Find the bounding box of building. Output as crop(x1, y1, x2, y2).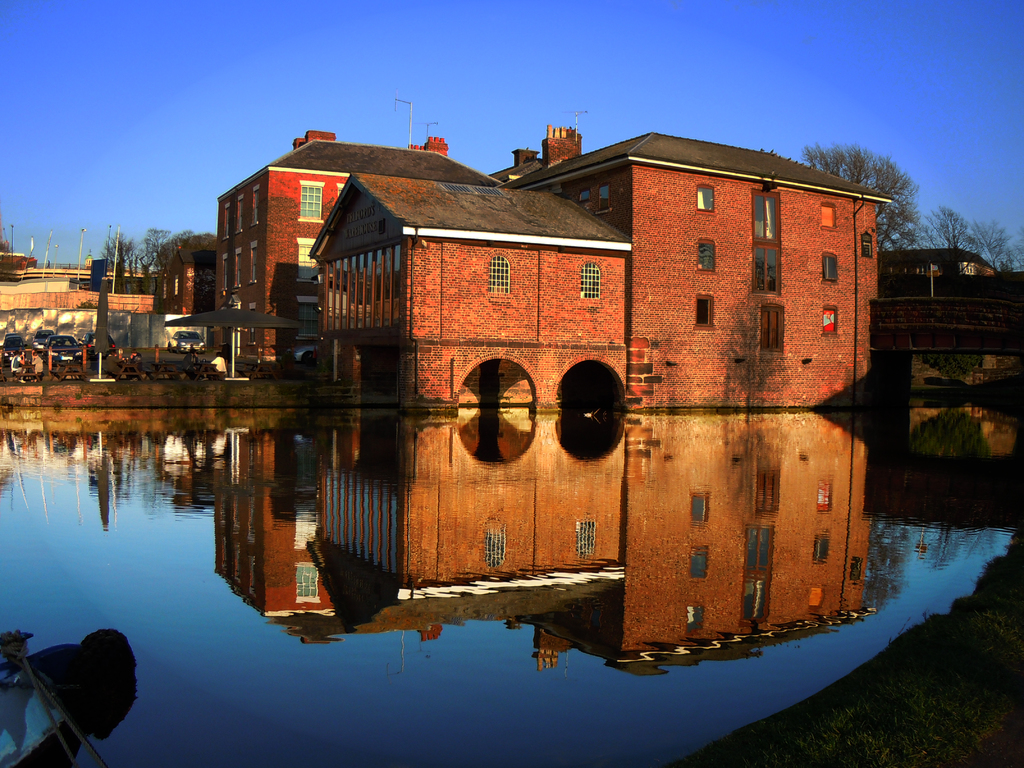
crop(503, 127, 897, 348).
